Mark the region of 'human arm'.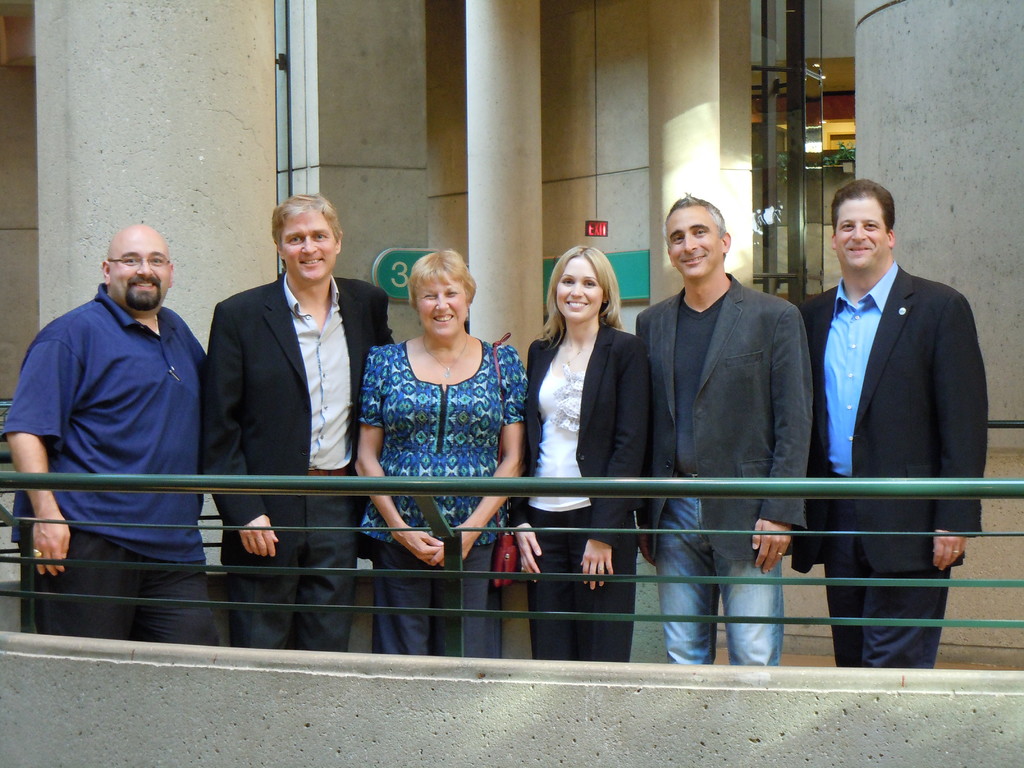
Region: 351, 340, 444, 567.
